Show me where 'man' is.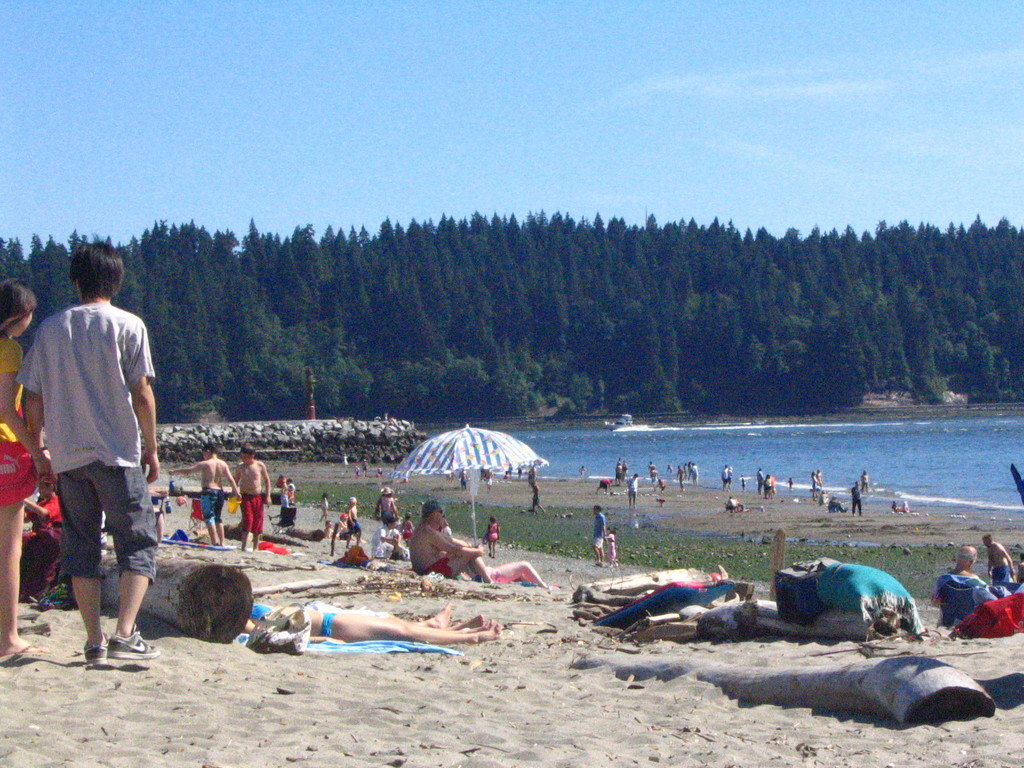
'man' is at (x1=615, y1=458, x2=628, y2=485).
